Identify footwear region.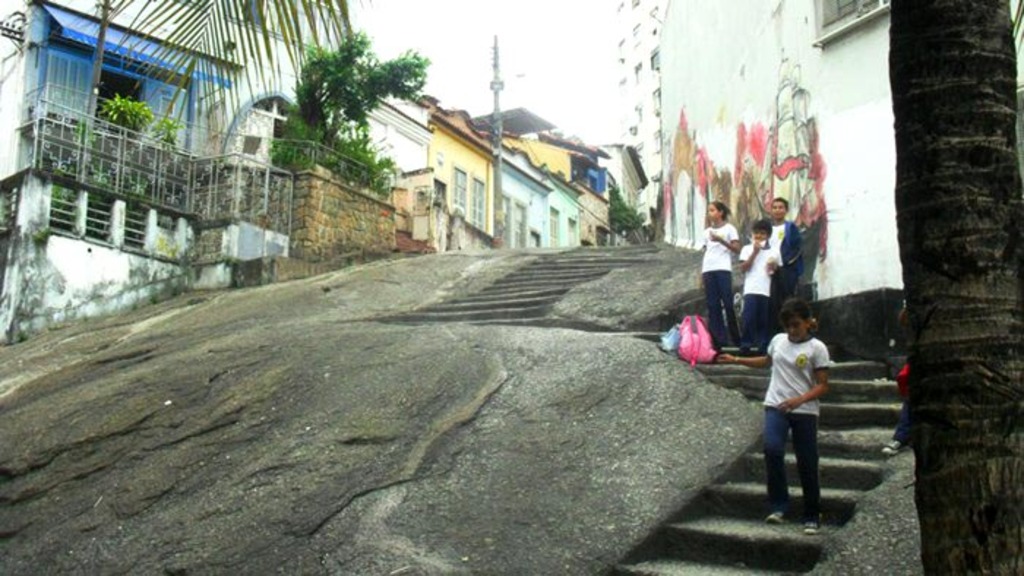
Region: 737/348/755/351.
